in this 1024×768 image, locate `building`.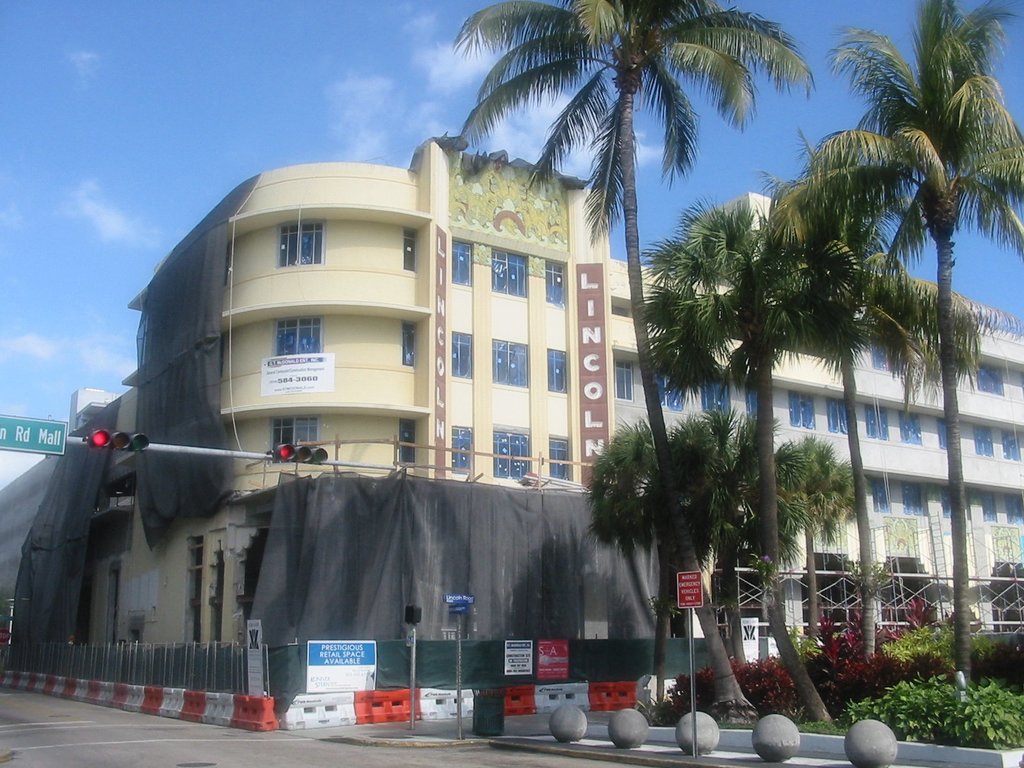
Bounding box: 3, 133, 1023, 695.
